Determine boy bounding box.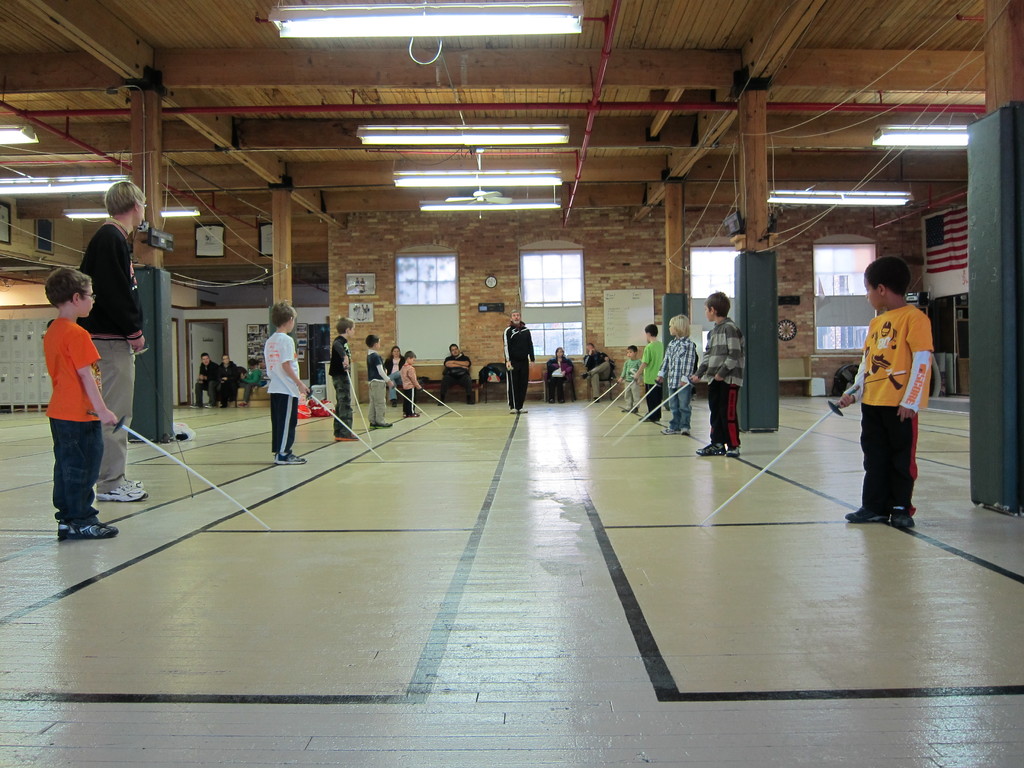
Determined: x1=369, y1=335, x2=394, y2=429.
